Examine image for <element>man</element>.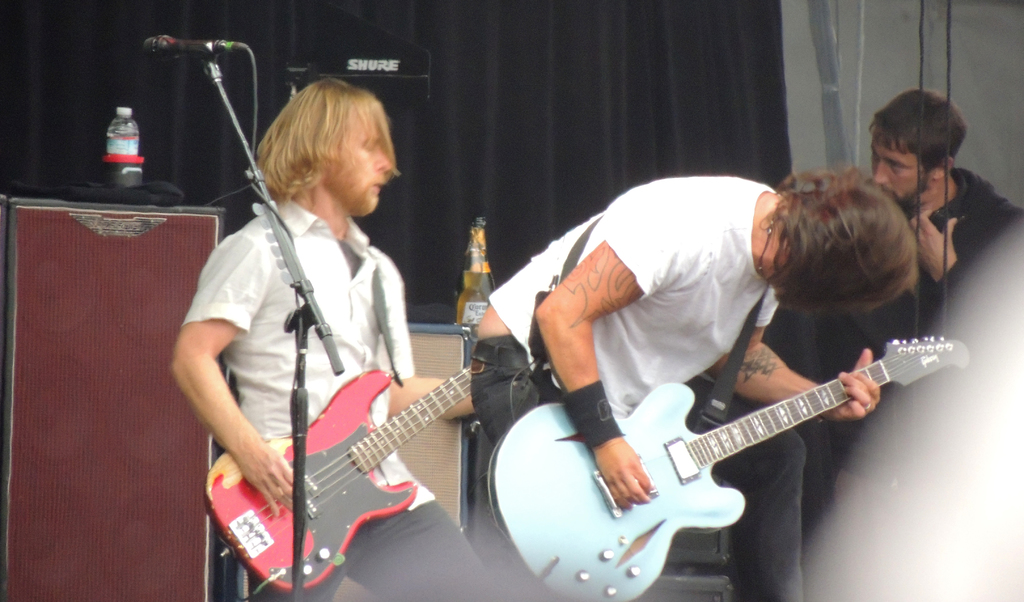
Examination result: {"left": 768, "top": 82, "right": 1023, "bottom": 601}.
